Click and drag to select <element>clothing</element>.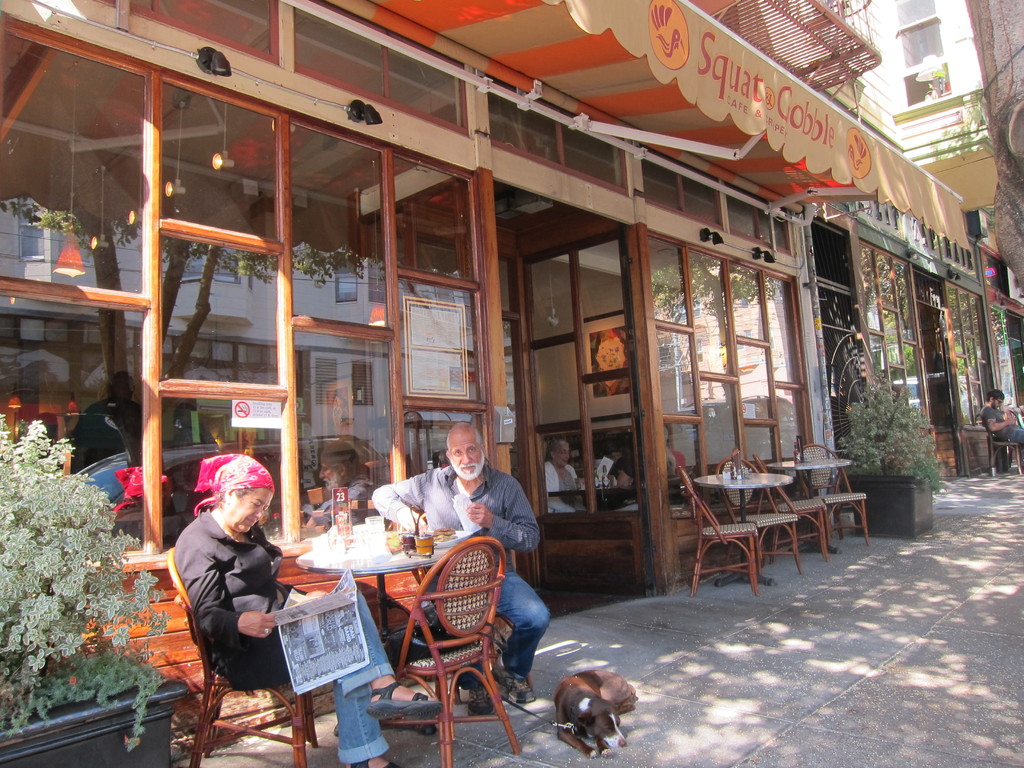
Selection: (left=548, top=458, right=586, bottom=511).
